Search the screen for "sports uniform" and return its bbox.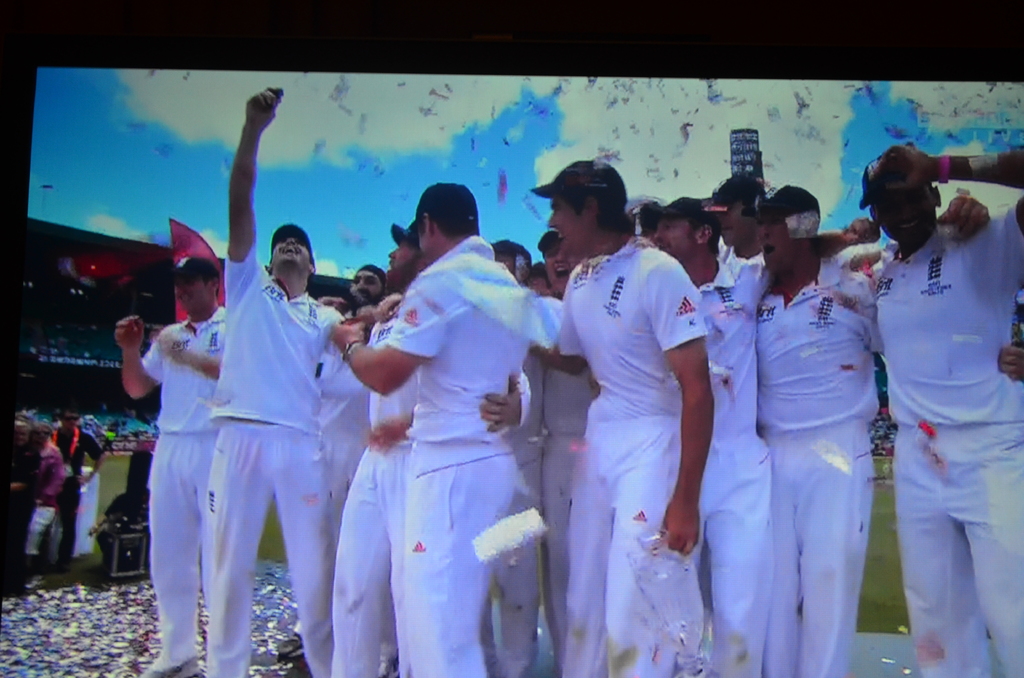
Found: x1=215, y1=241, x2=343, y2=675.
